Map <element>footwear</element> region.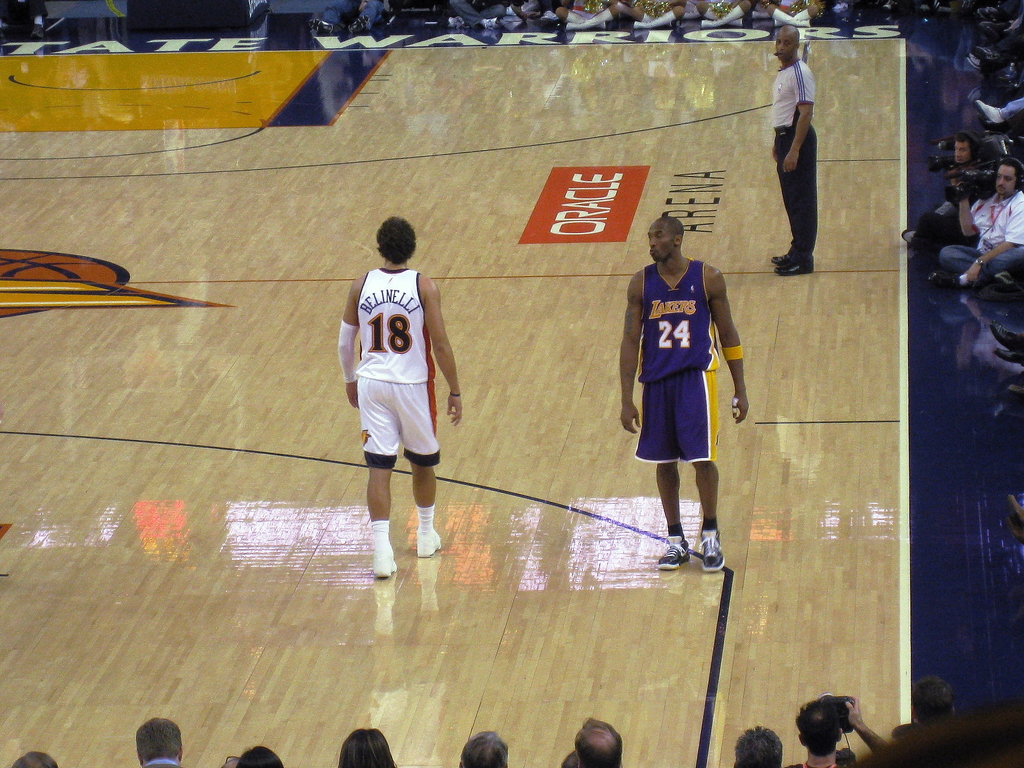
Mapped to [564,10,612,30].
